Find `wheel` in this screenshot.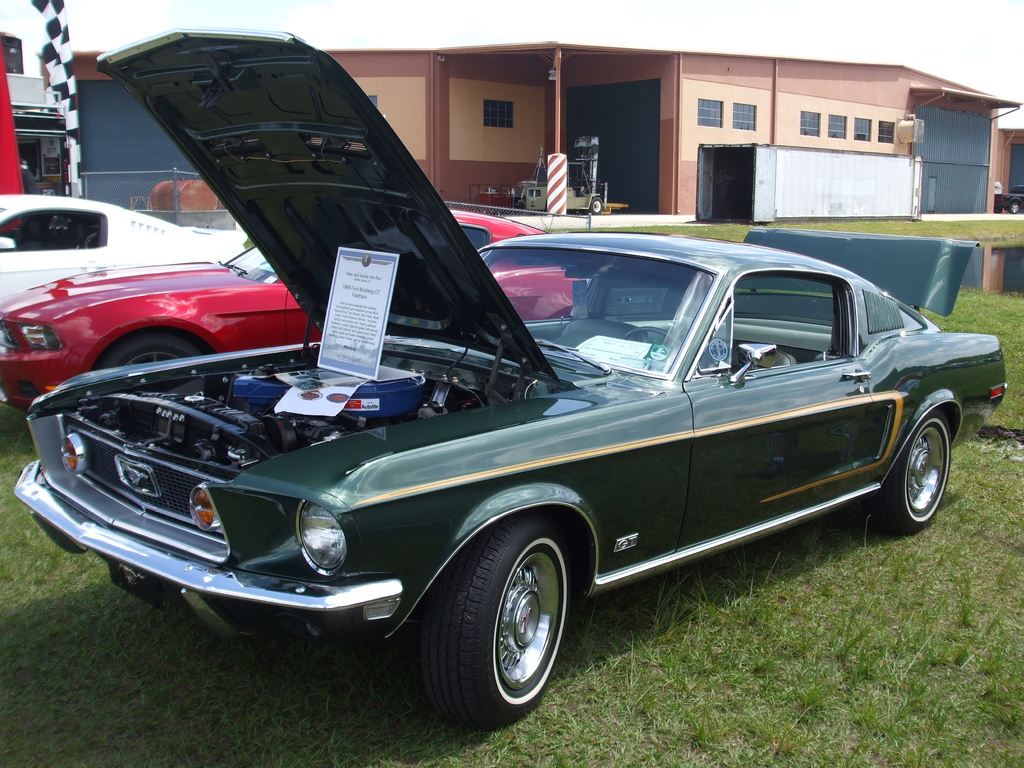
The bounding box for `wheel` is {"left": 868, "top": 412, "right": 952, "bottom": 538}.
